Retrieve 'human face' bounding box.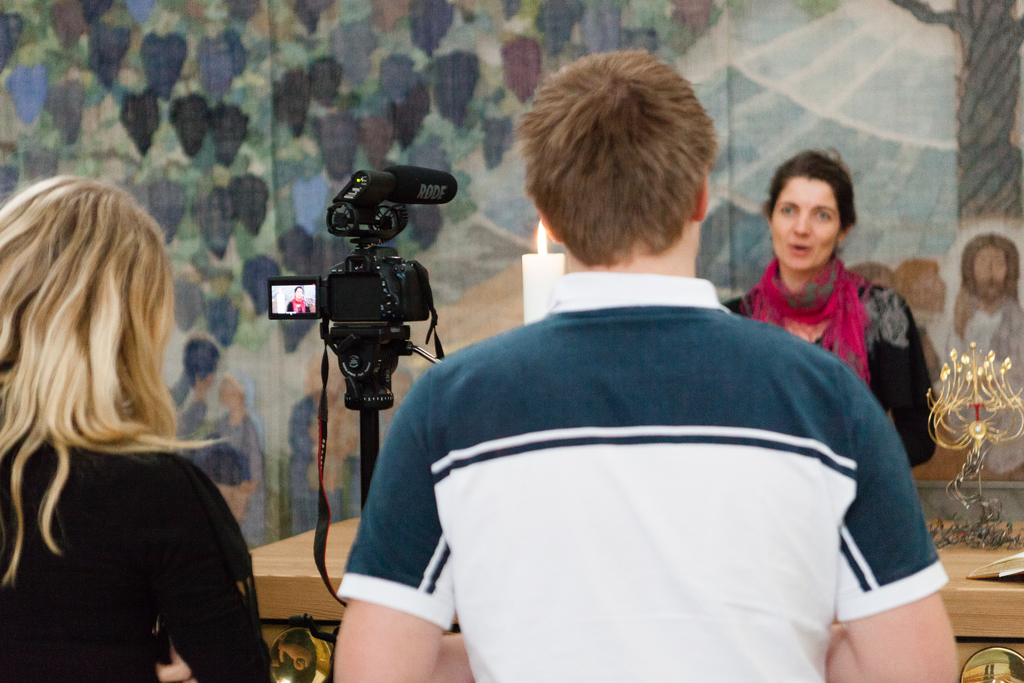
Bounding box: region(250, 267, 279, 308).
